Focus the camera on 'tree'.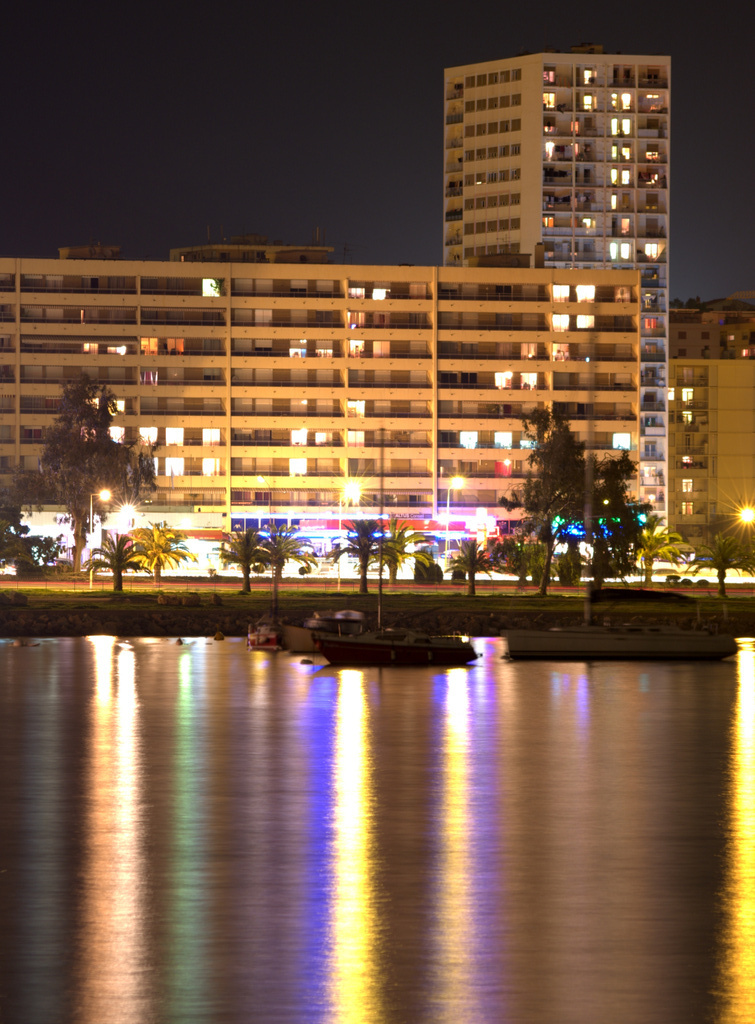
Focus region: (373,508,430,593).
